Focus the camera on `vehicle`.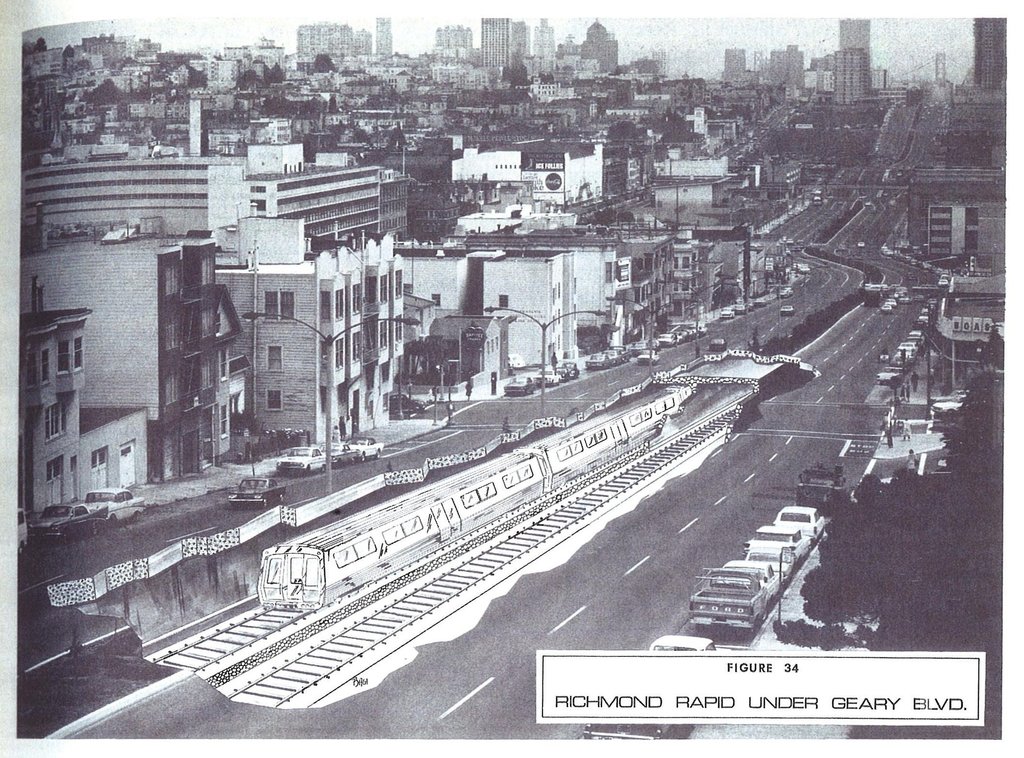
Focus region: x1=748, y1=518, x2=822, y2=563.
